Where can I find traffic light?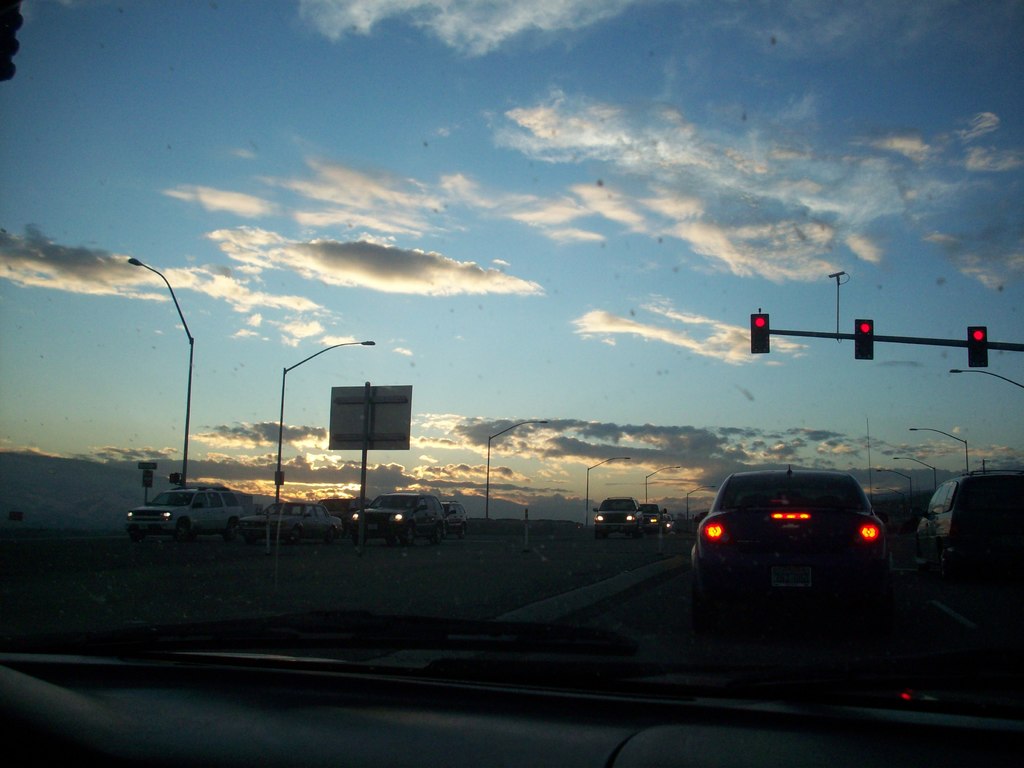
You can find it at bbox=(968, 328, 989, 369).
